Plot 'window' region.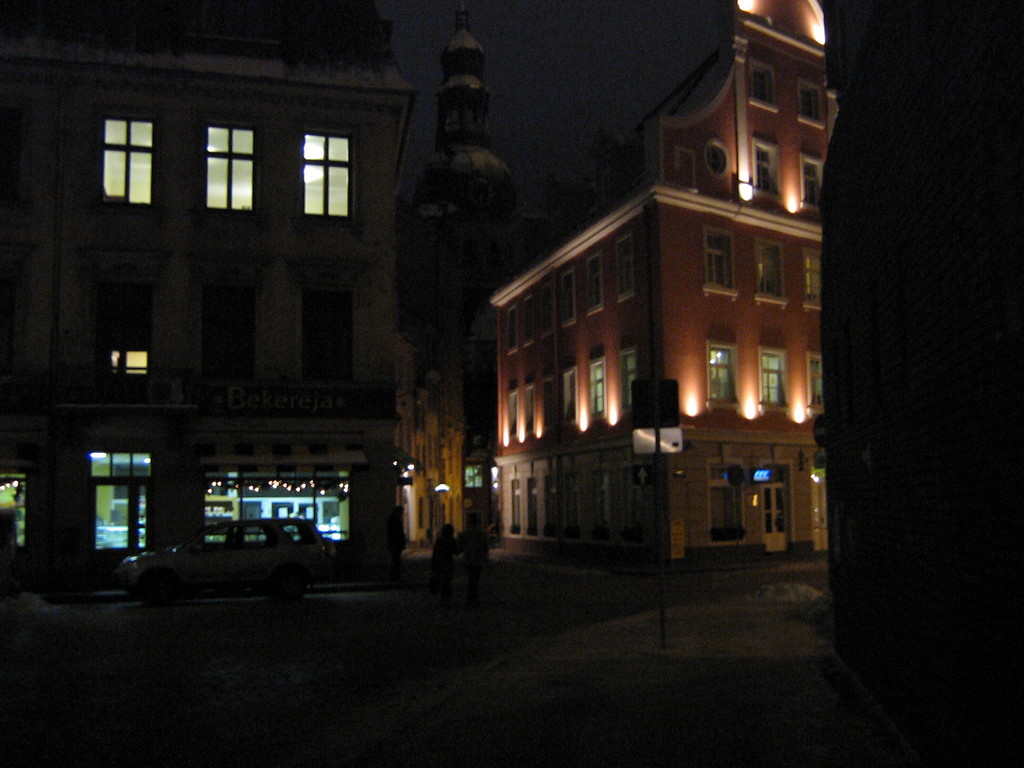
Plotted at BBox(80, 95, 151, 206).
